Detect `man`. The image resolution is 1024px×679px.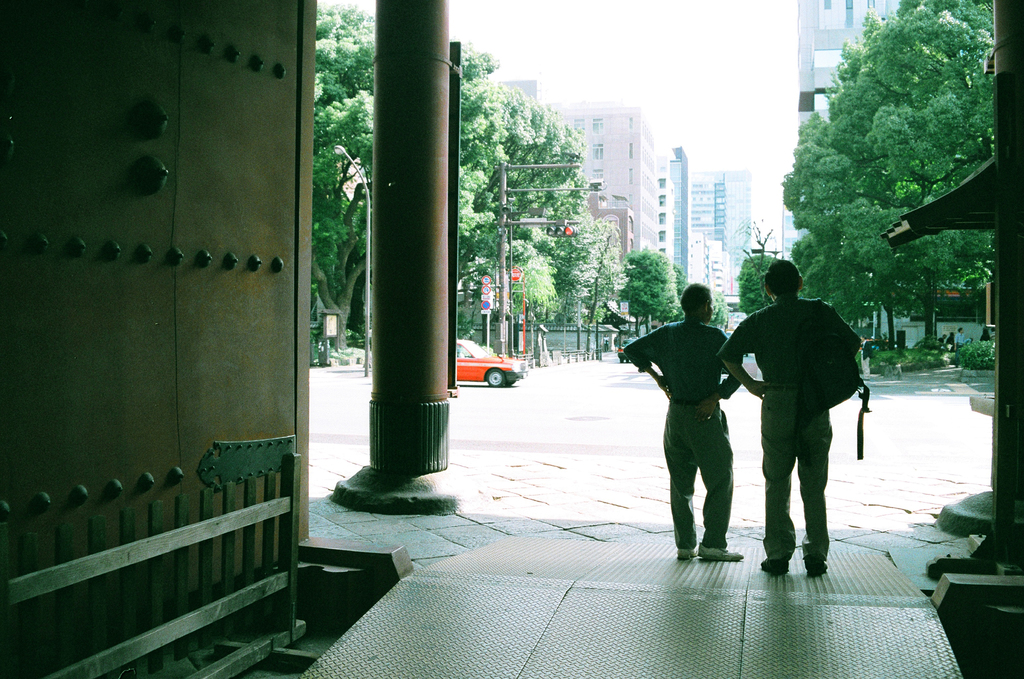
(731, 265, 869, 586).
